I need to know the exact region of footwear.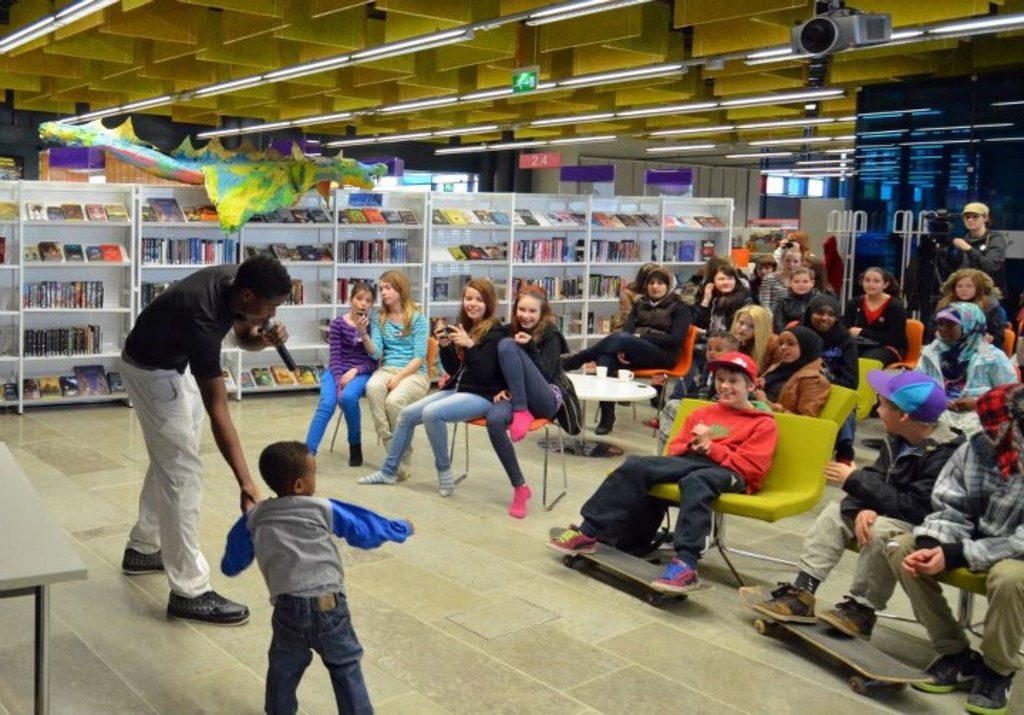
Region: locate(909, 651, 986, 692).
